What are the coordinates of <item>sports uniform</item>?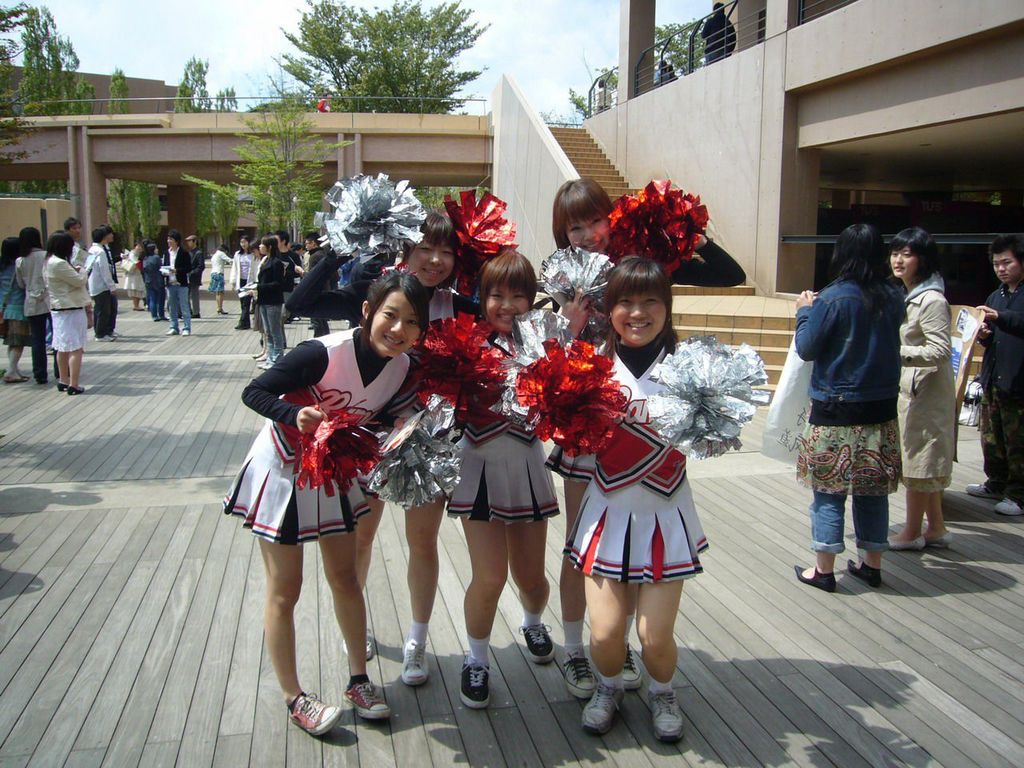
left=520, top=334, right=770, bottom=737.
